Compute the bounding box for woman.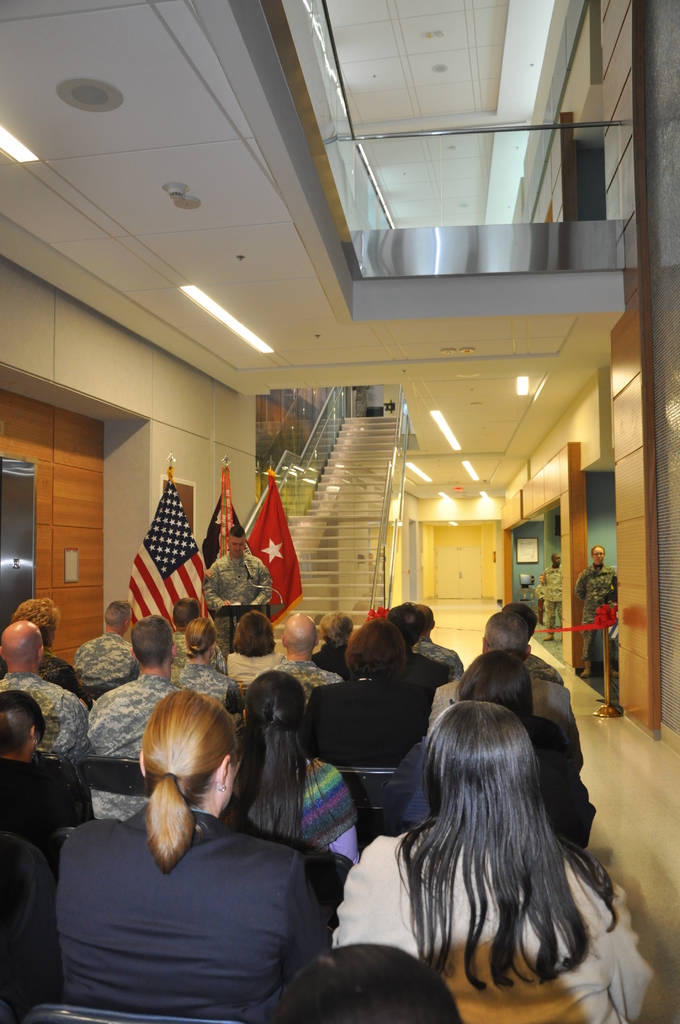
left=224, top=666, right=363, bottom=870.
